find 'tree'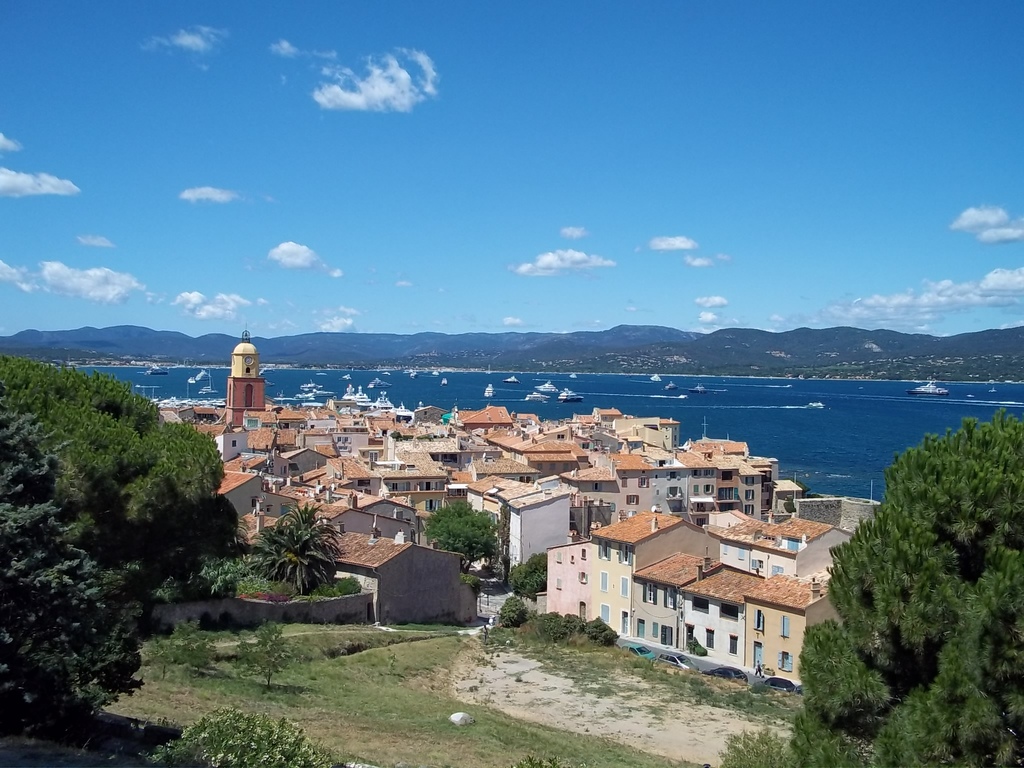
<bbox>0, 352, 226, 738</bbox>
